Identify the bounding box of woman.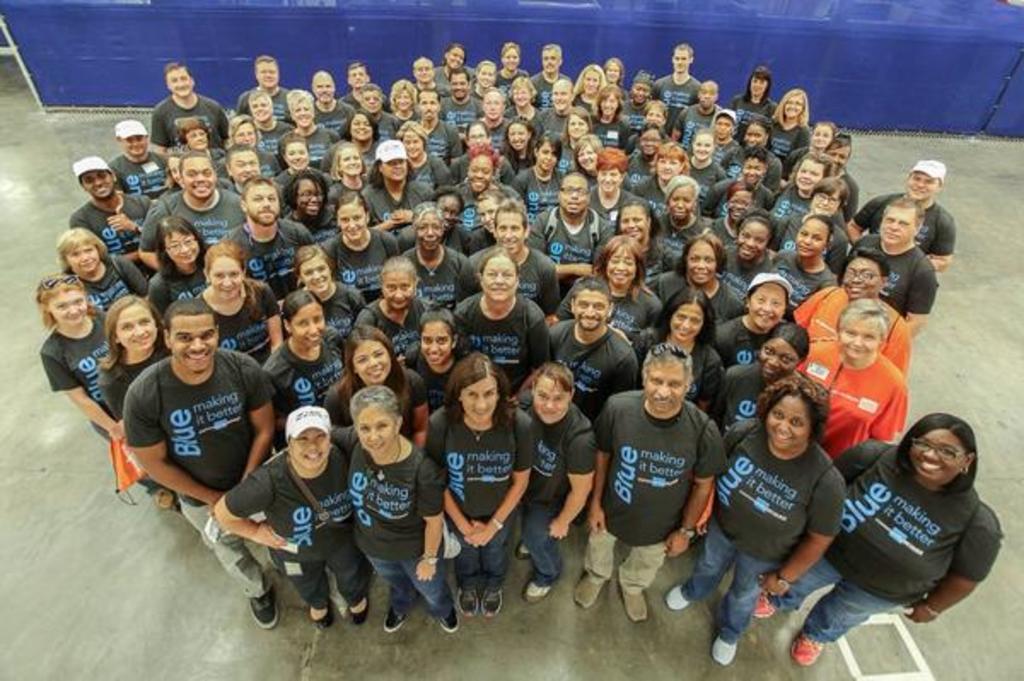
{"left": 572, "top": 61, "right": 608, "bottom": 114}.
